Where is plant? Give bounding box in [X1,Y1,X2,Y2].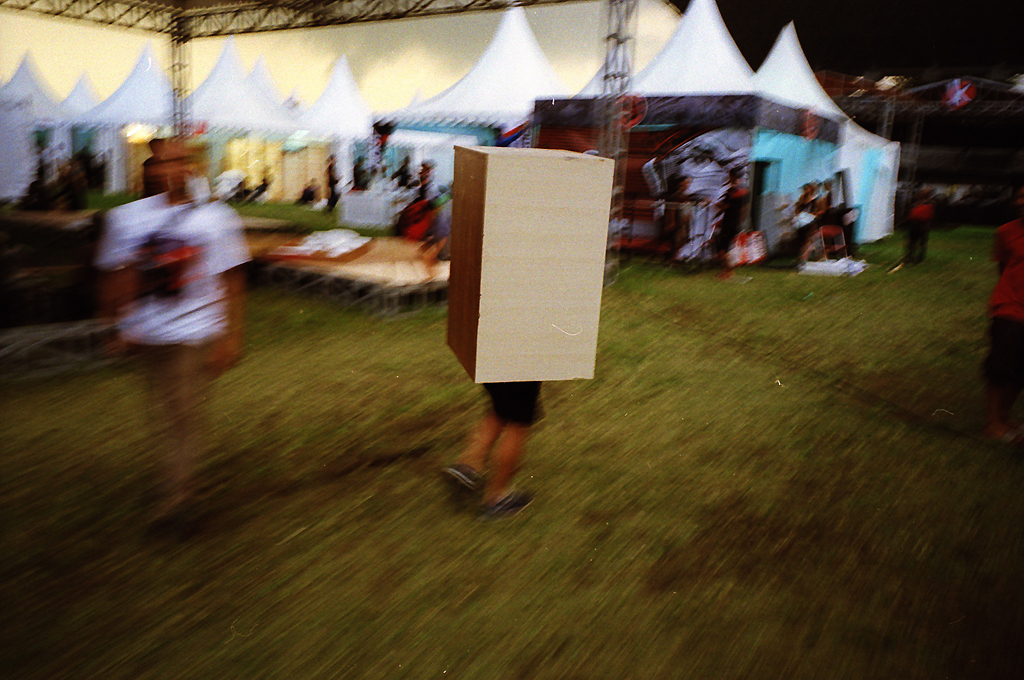
[369,116,400,156].
